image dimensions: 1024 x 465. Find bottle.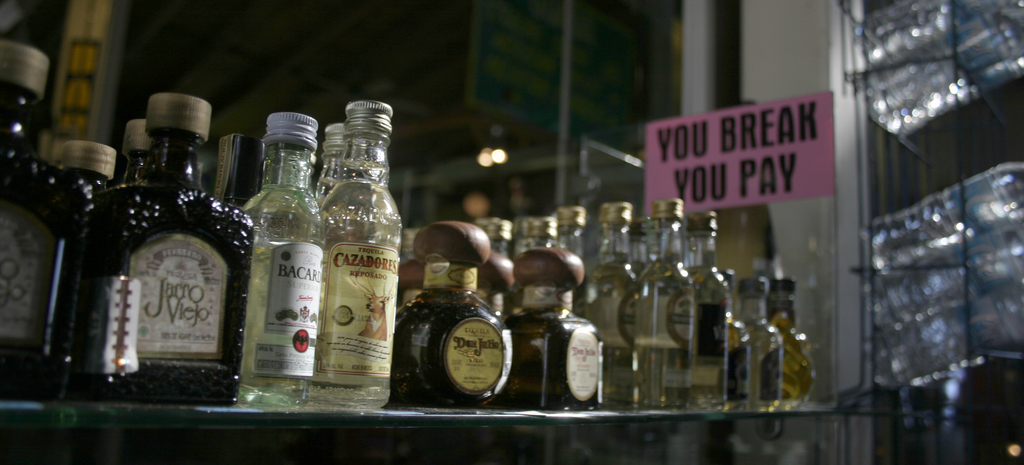
x1=108 y1=117 x2=148 y2=177.
